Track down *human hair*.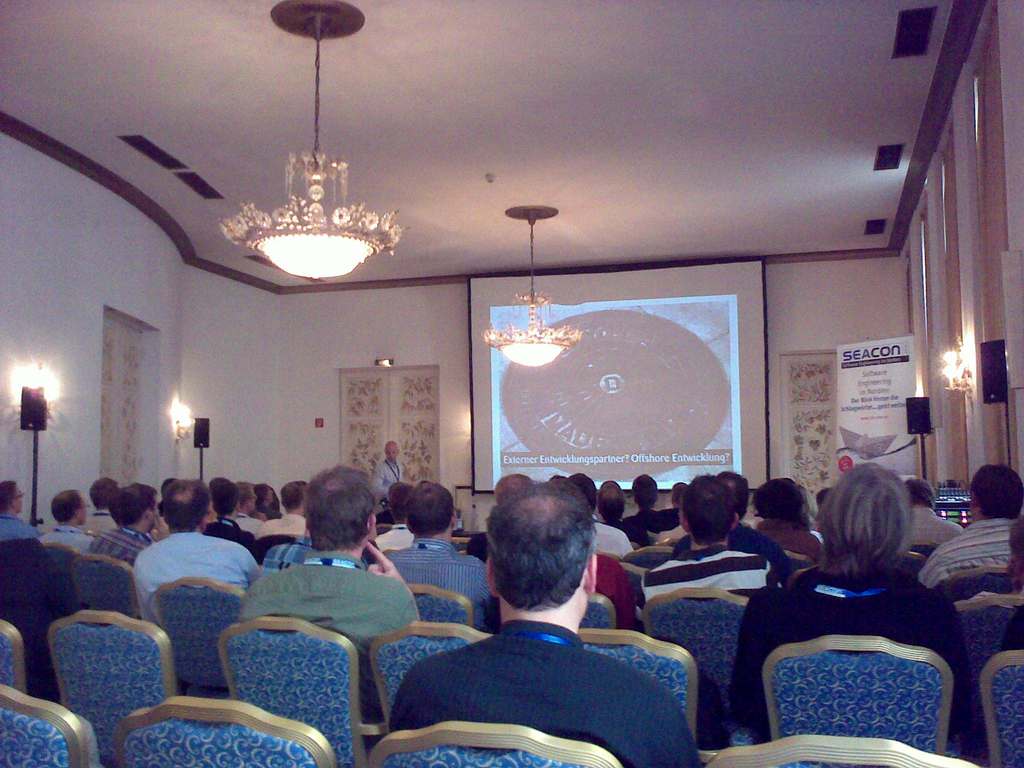
Tracked to <box>402,479,452,534</box>.
